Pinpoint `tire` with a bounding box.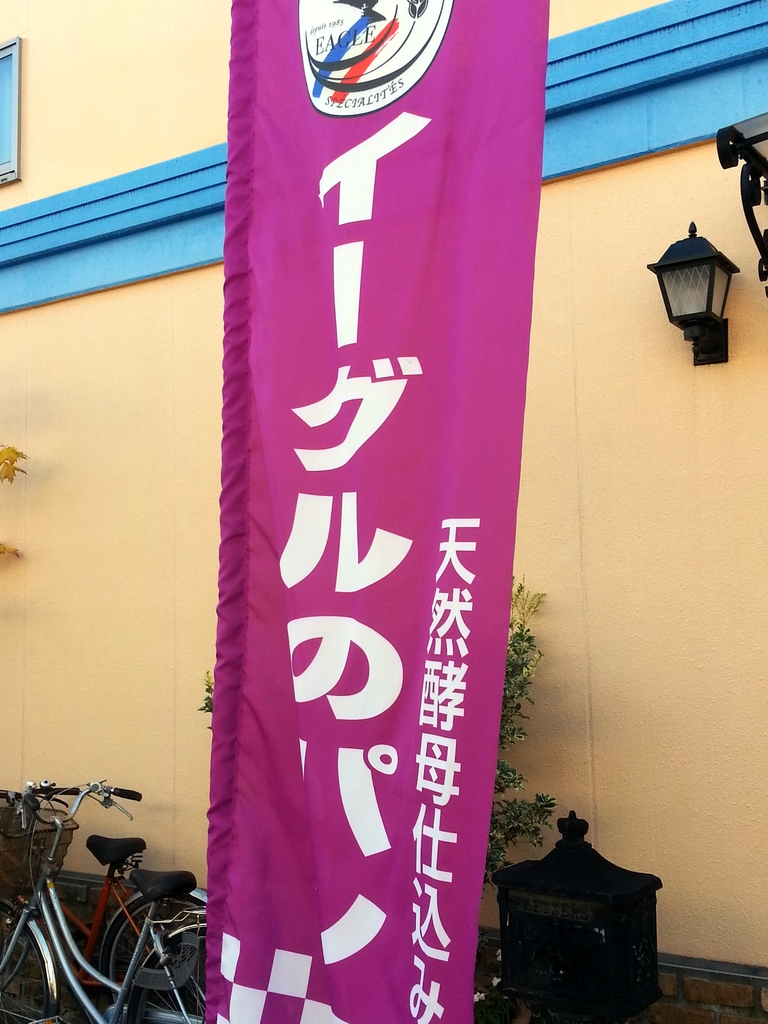
x1=0 y1=900 x2=53 y2=1023.
